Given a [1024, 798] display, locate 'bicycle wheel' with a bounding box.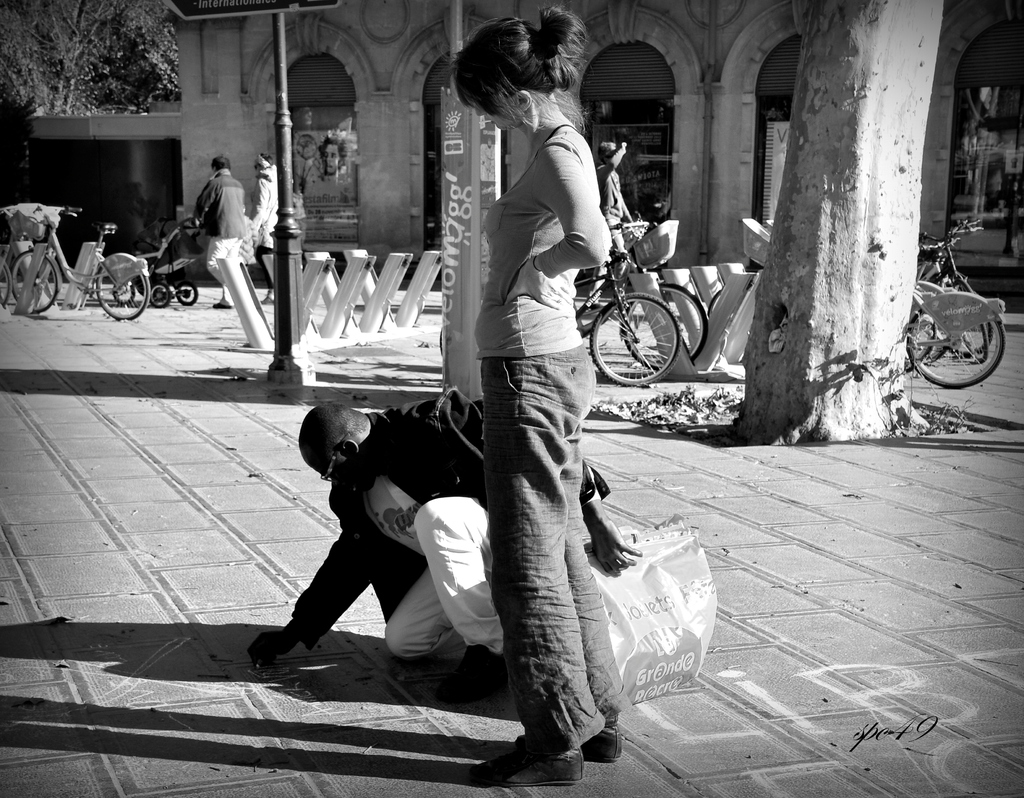
Located: [902,304,1004,393].
